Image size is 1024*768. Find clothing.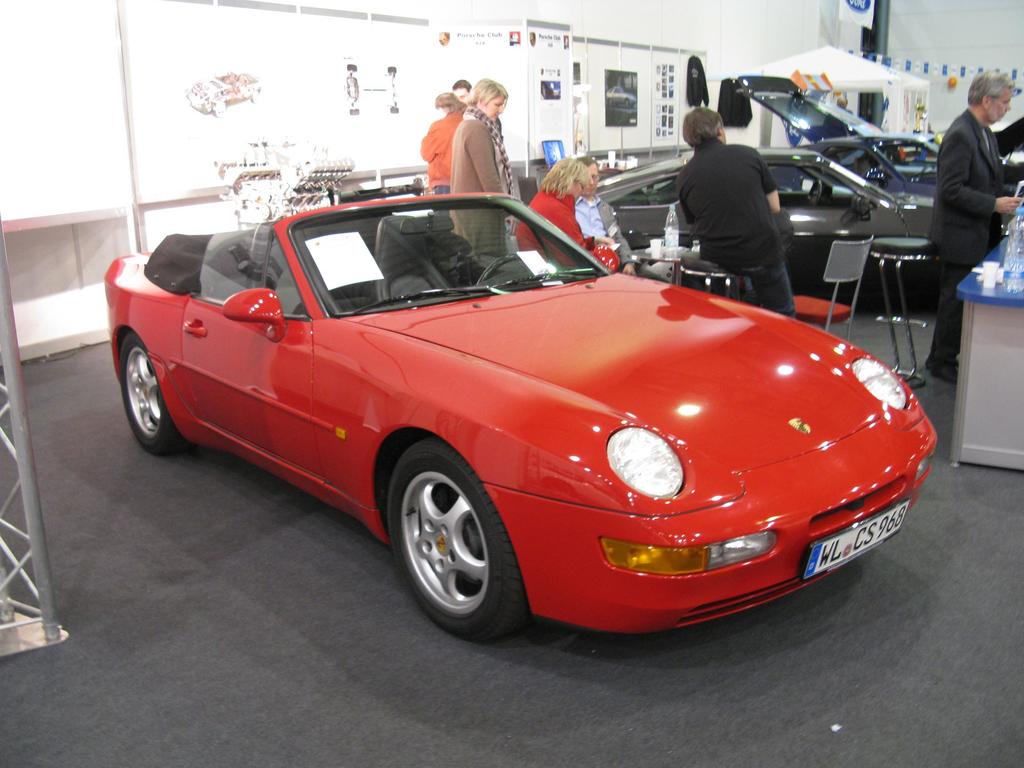
429,111,508,268.
